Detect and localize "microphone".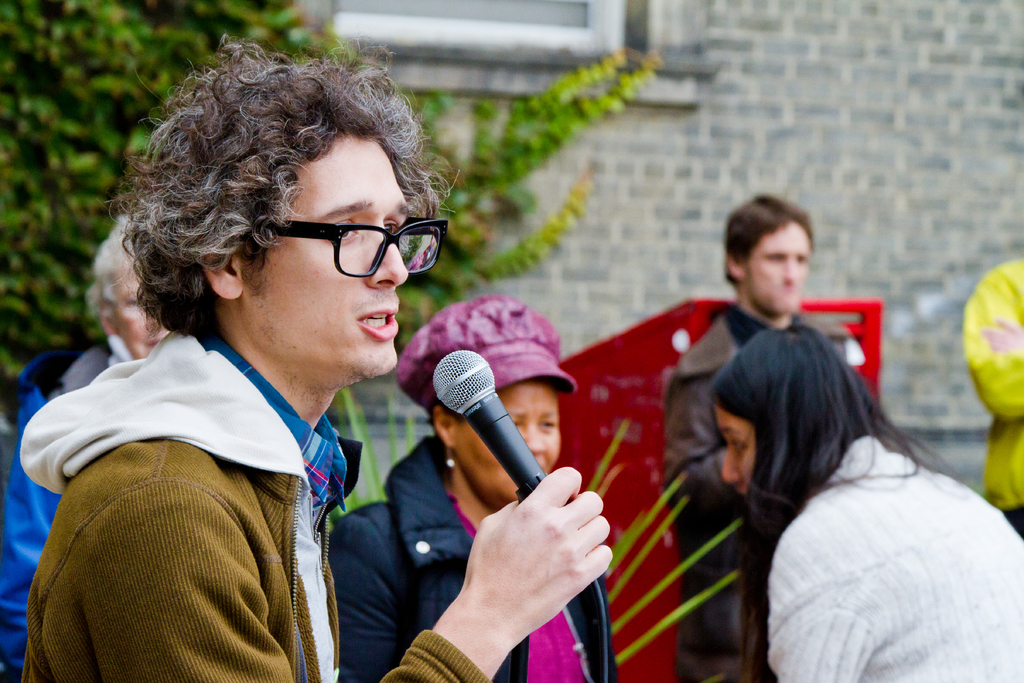
Localized at 412:365:612:572.
